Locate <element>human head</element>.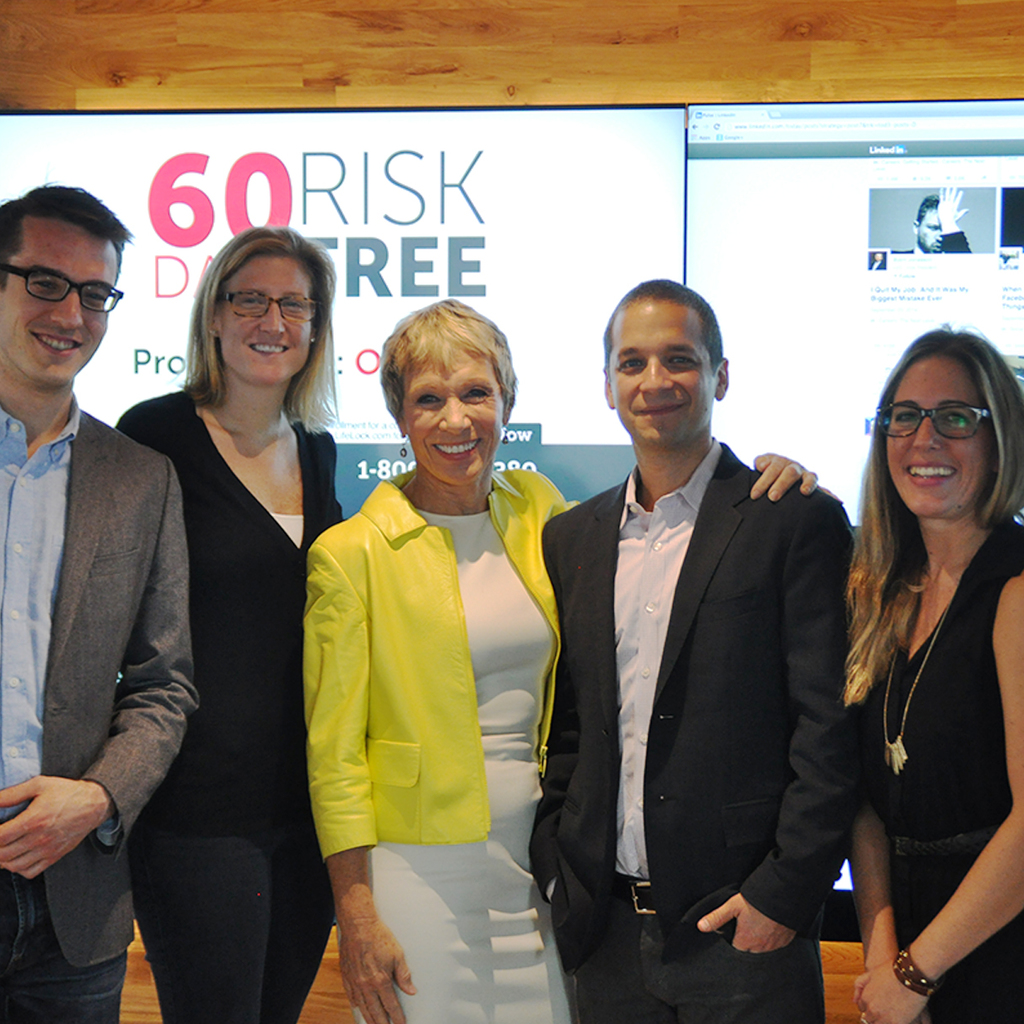
Bounding box: x1=868 y1=334 x2=1007 y2=544.
